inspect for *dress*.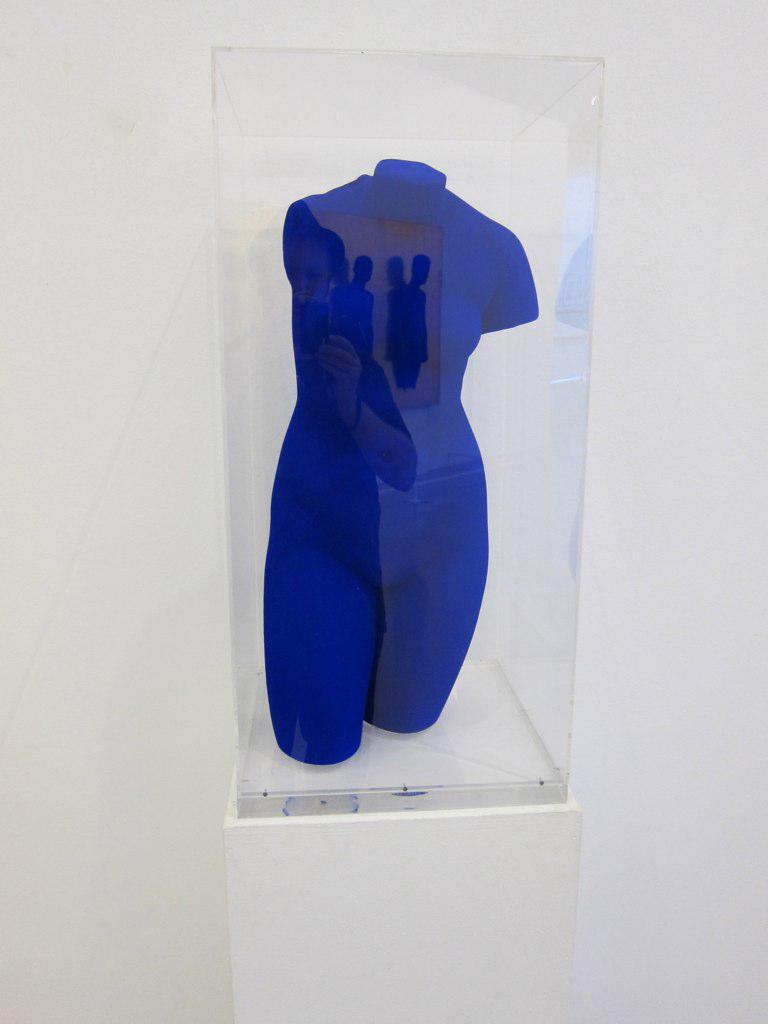
Inspection: <box>262,152,539,765</box>.
